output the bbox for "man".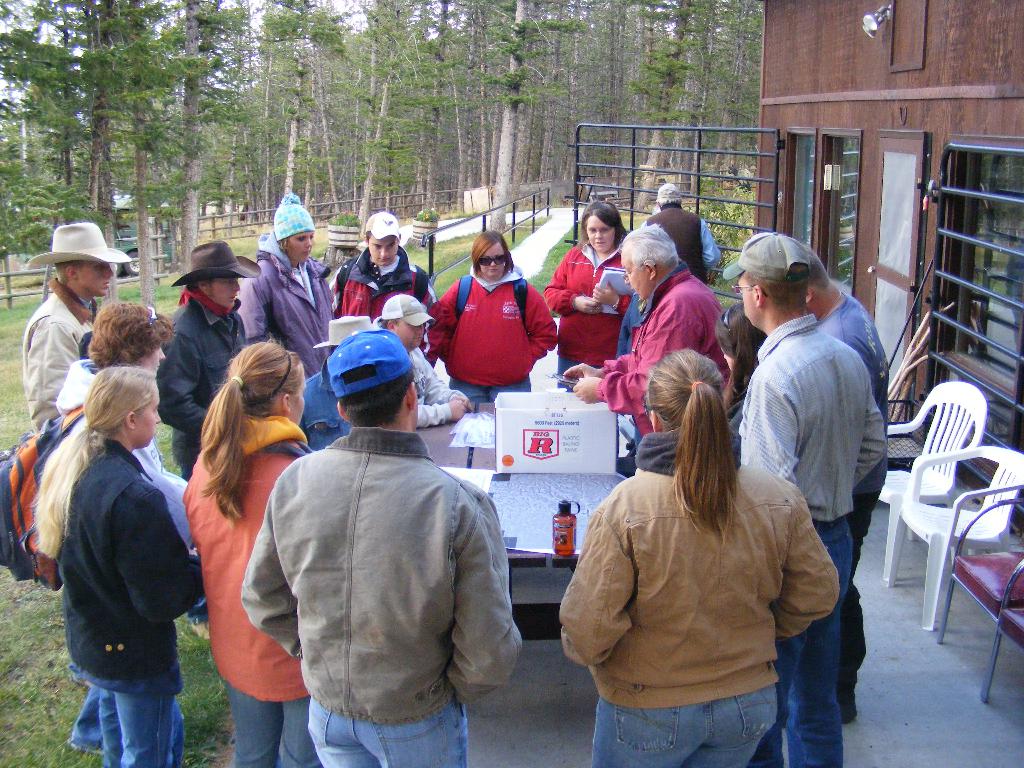
Rect(244, 263, 524, 746).
